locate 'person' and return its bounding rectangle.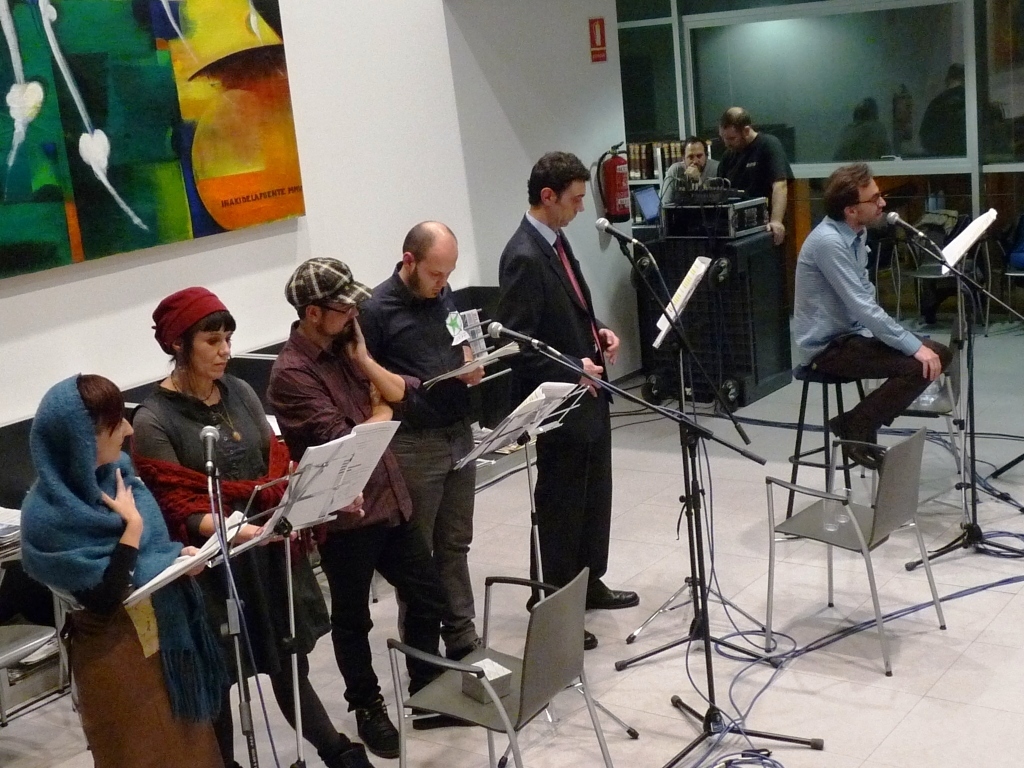
left=654, top=136, right=722, bottom=231.
